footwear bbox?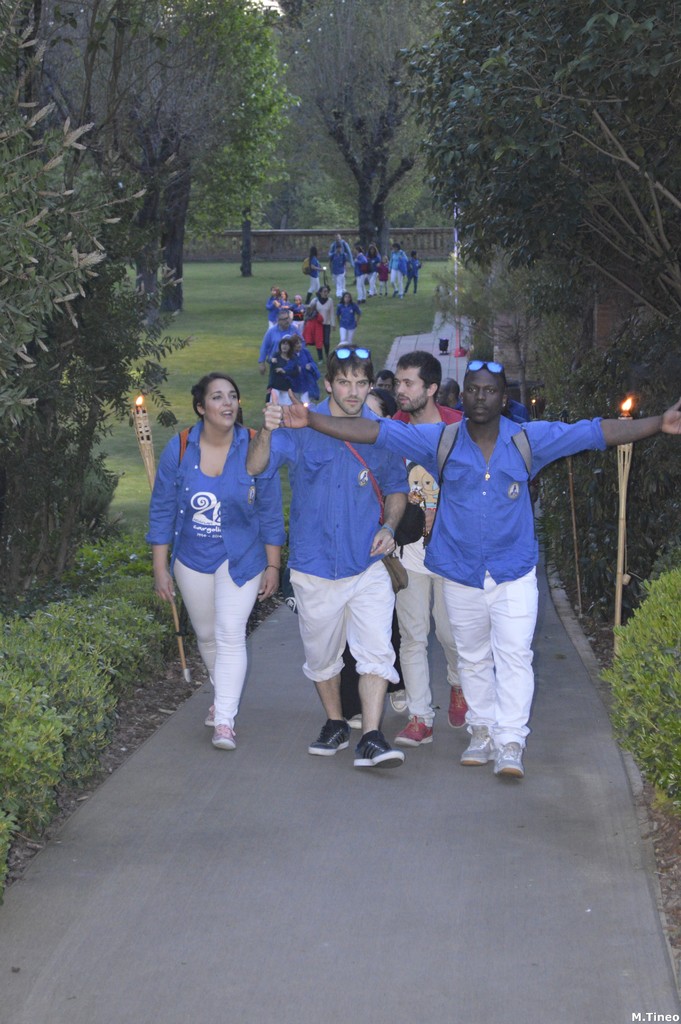
rect(204, 705, 213, 725)
